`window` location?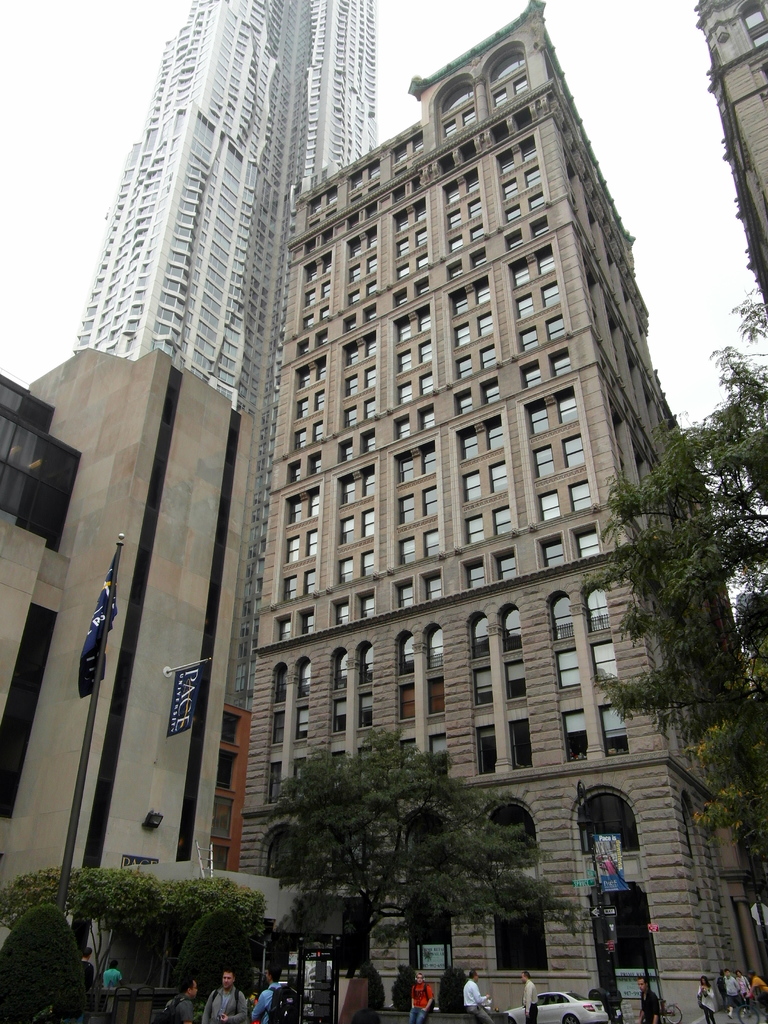
x1=305, y1=266, x2=316, y2=283
